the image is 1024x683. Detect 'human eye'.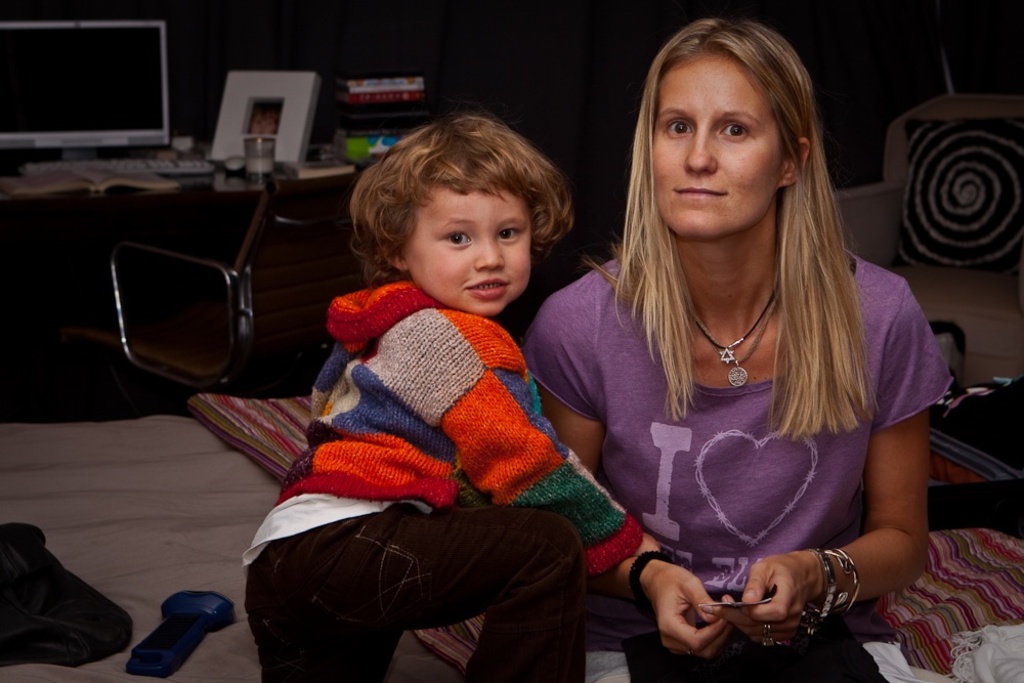
Detection: box=[444, 227, 475, 252].
